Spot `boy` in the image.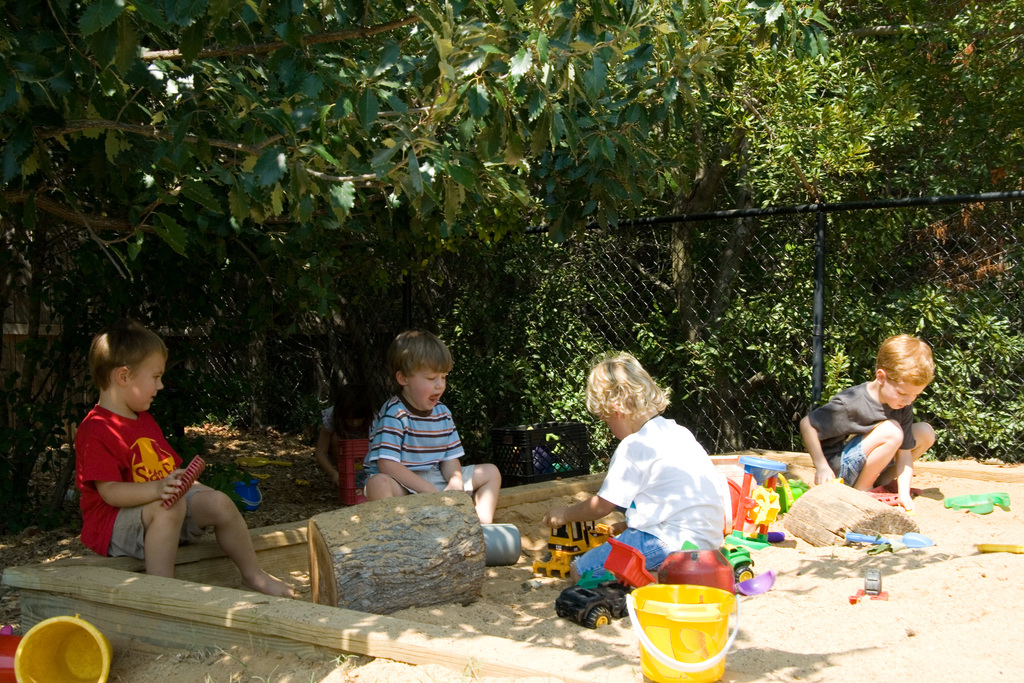
`boy` found at box=[68, 317, 251, 596].
